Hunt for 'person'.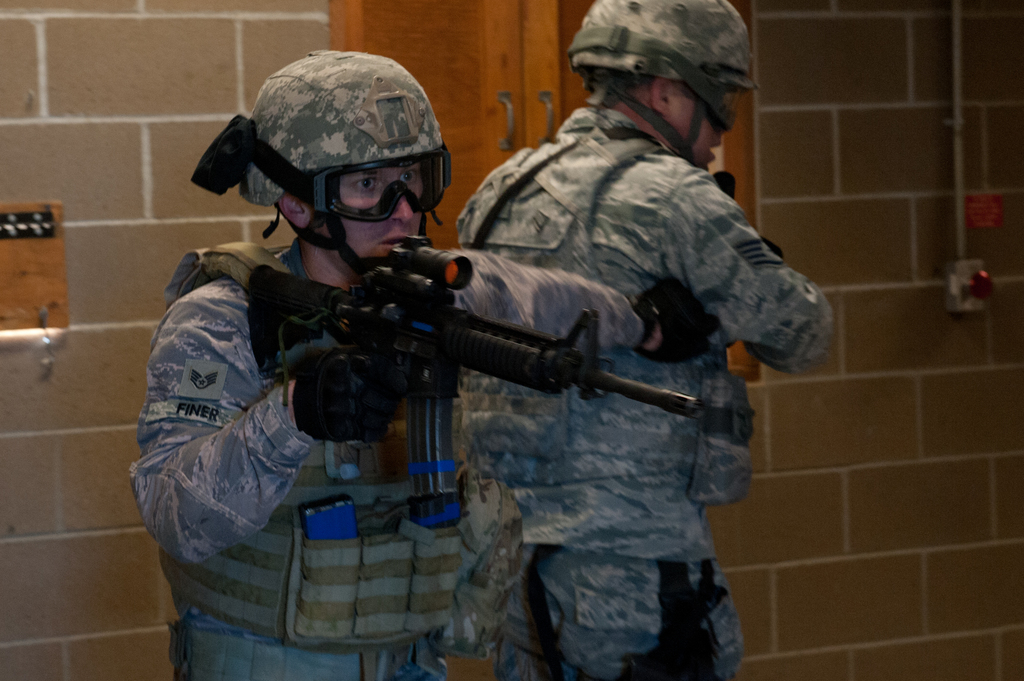
Hunted down at locate(460, 0, 838, 680).
